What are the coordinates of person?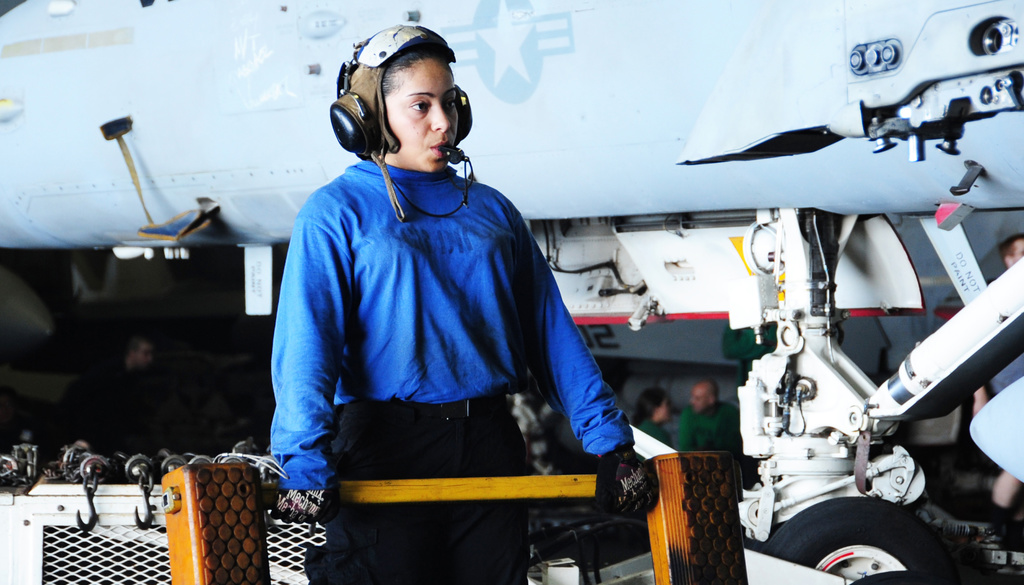
region(973, 233, 1023, 523).
